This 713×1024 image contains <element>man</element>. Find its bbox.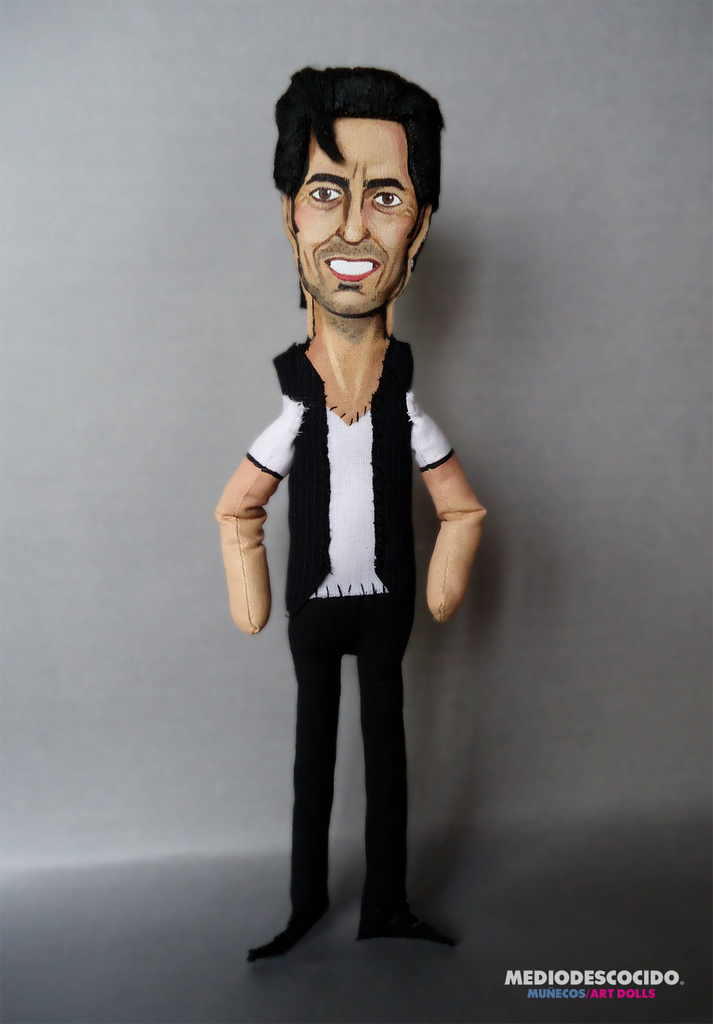
bbox(215, 59, 495, 946).
